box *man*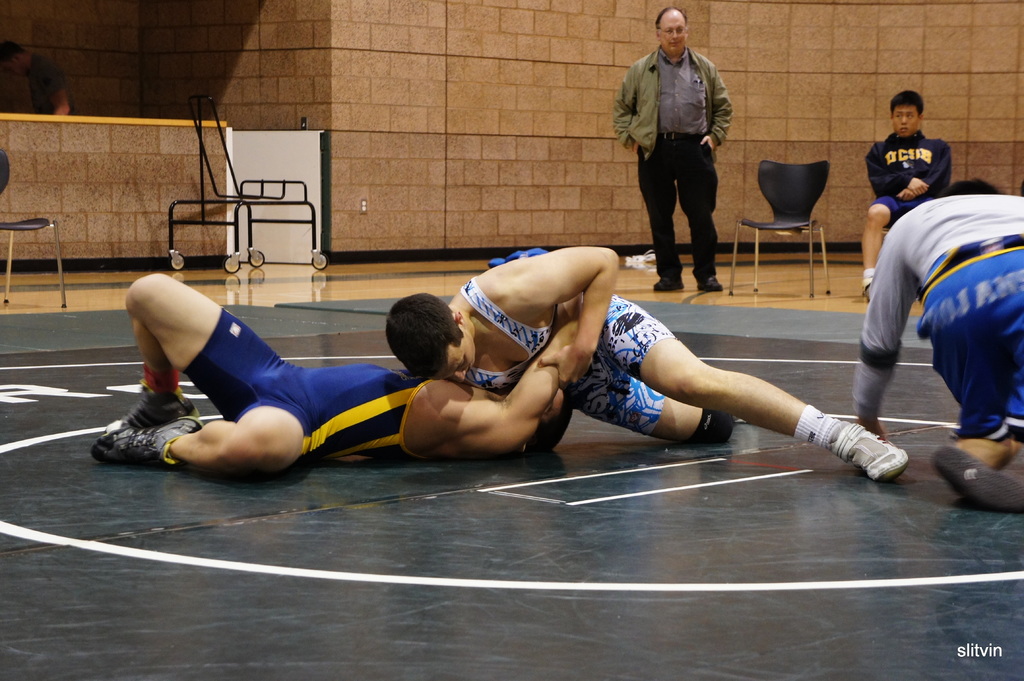
<region>88, 272, 584, 485</region>
